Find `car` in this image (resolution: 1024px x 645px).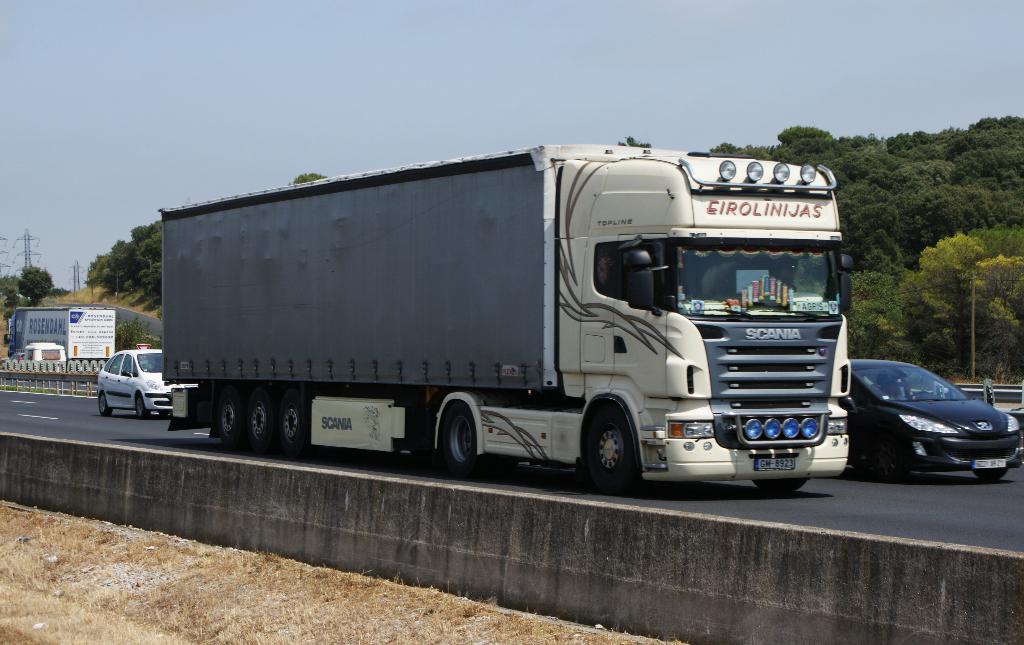
[x1=844, y1=360, x2=1019, y2=482].
